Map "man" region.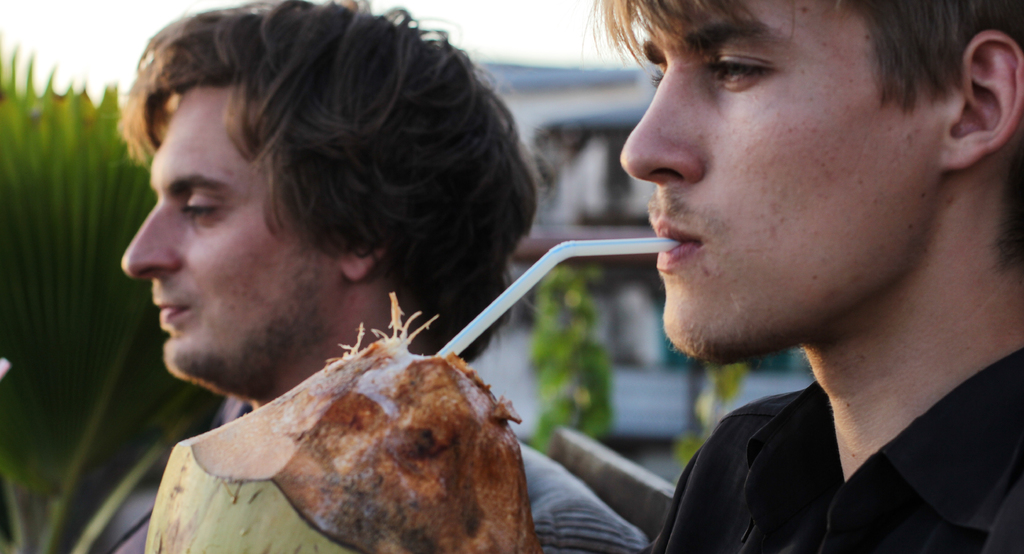
Mapped to BBox(120, 0, 649, 553).
